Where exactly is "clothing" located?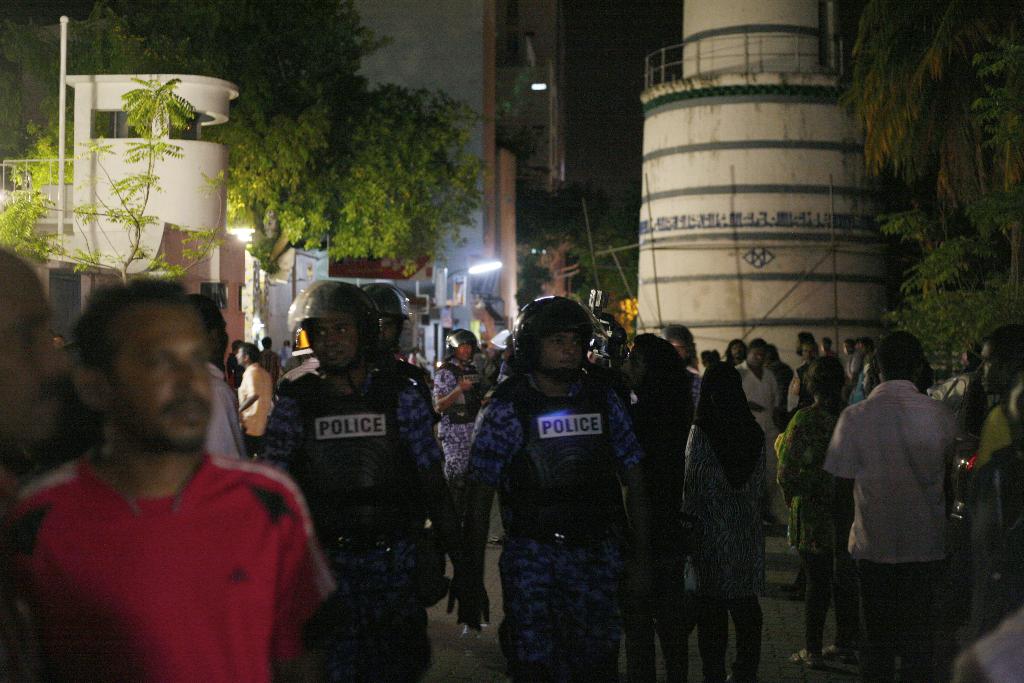
Its bounding box is crop(0, 498, 115, 682).
